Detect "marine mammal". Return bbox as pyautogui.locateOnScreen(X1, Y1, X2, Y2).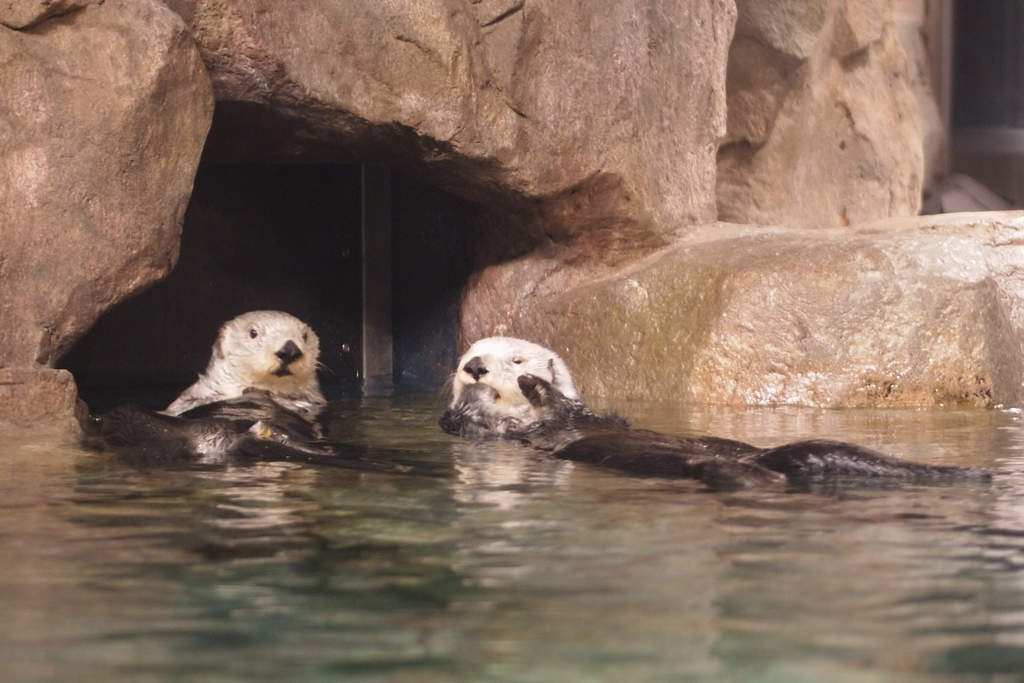
pyautogui.locateOnScreen(449, 369, 997, 483).
